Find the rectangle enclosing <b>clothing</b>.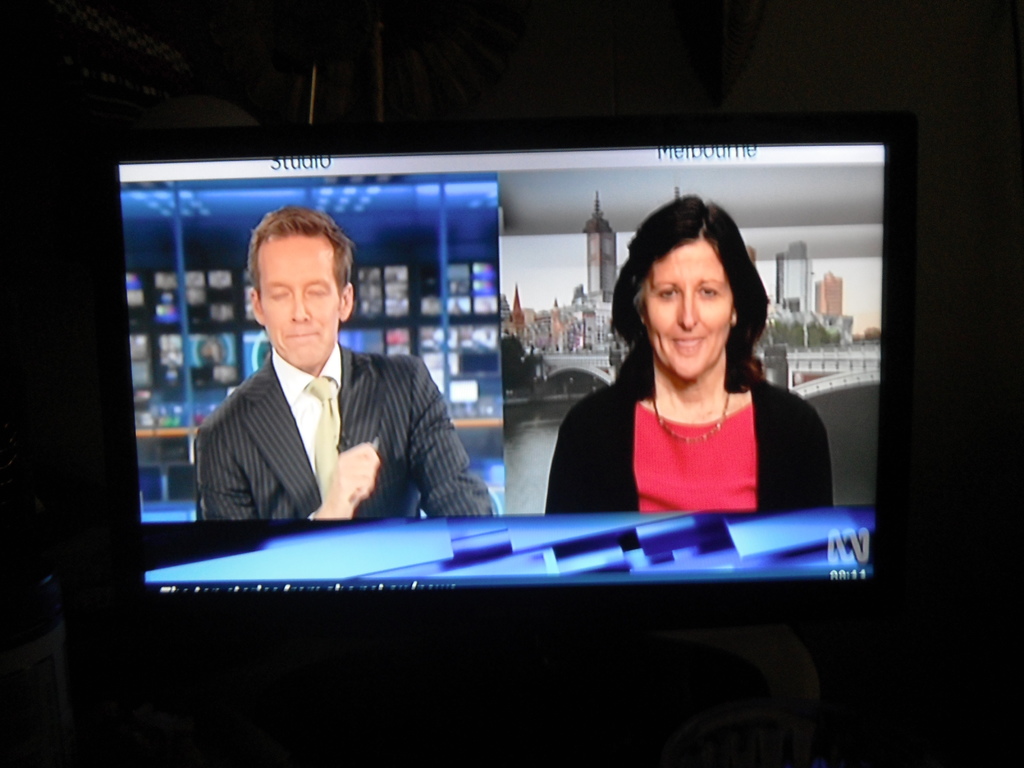
552/337/820/531.
